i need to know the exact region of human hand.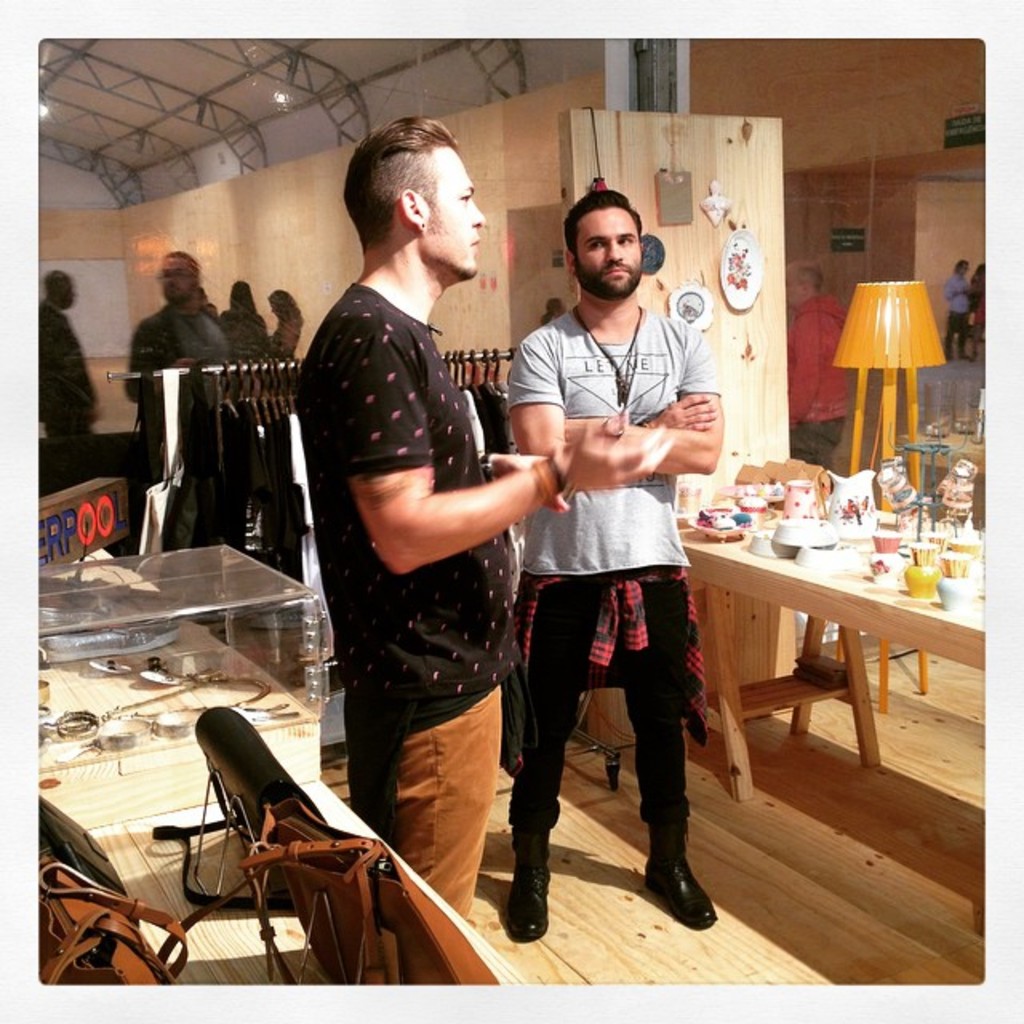
Region: (x1=653, y1=387, x2=720, y2=429).
